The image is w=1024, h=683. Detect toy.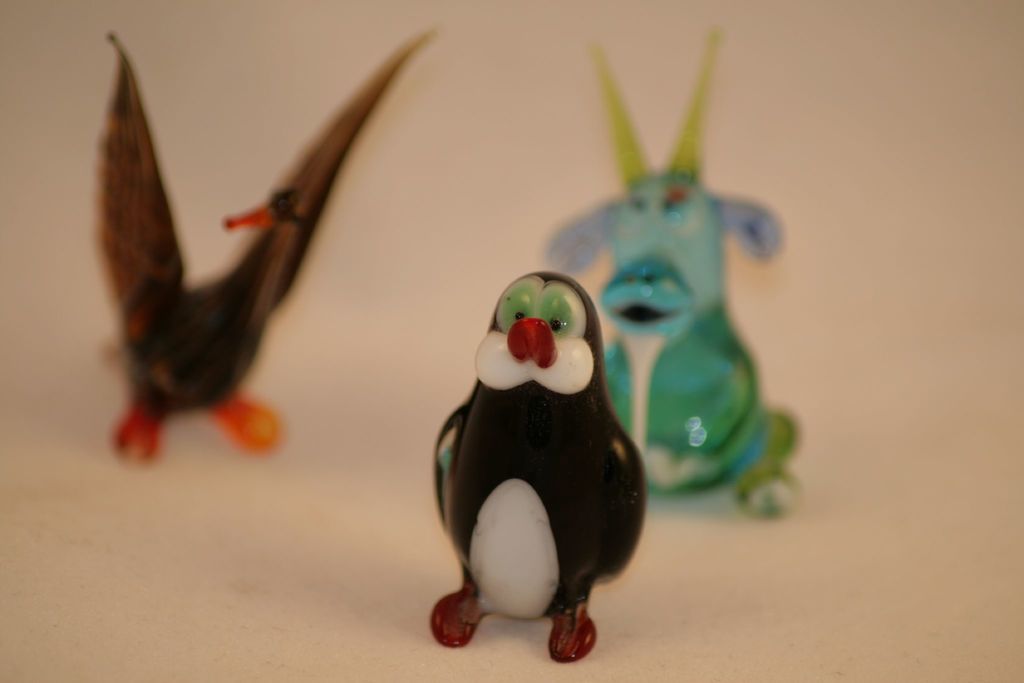
Detection: <region>429, 268, 646, 663</region>.
